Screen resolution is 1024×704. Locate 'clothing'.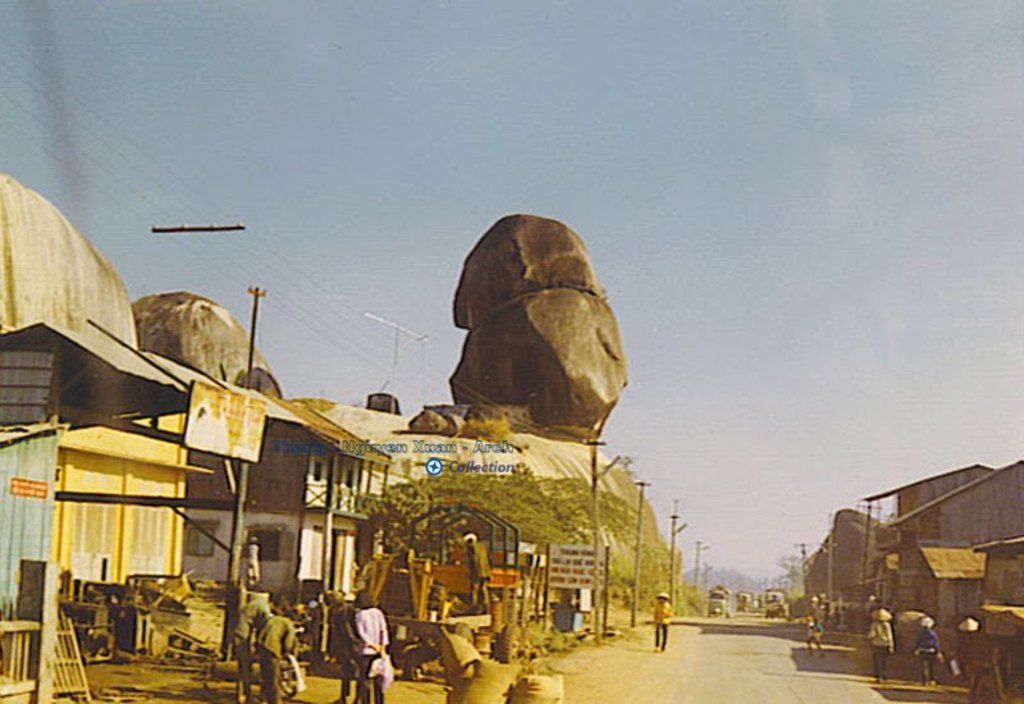
[946, 636, 988, 703].
